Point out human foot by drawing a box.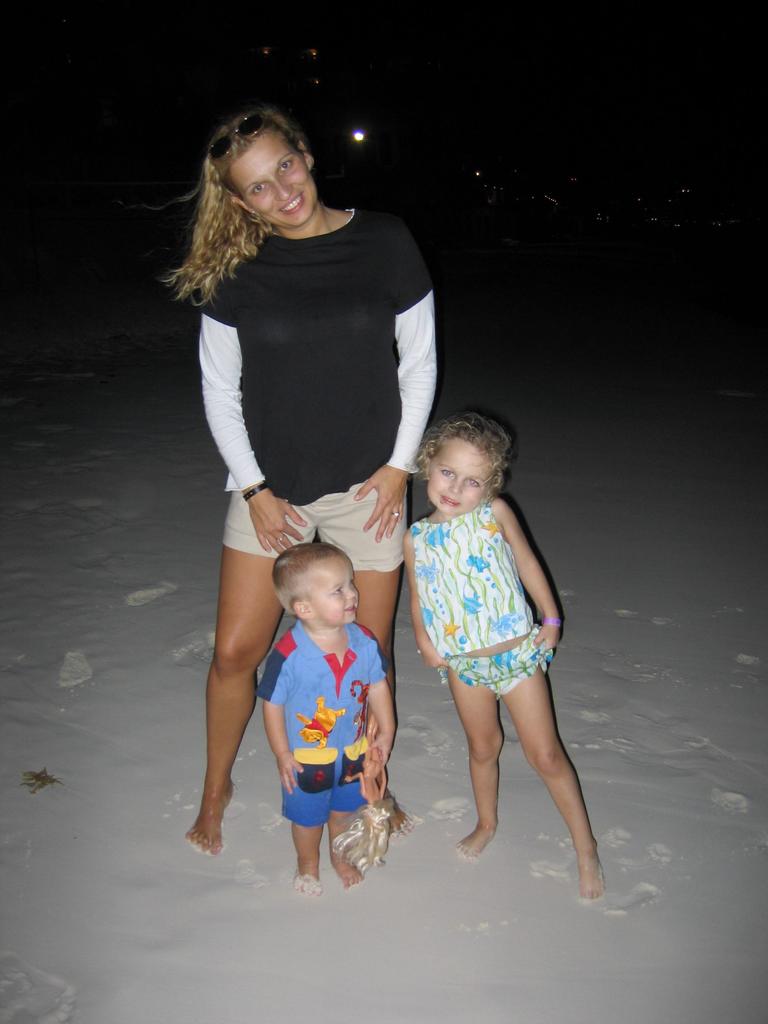
182,780,238,853.
